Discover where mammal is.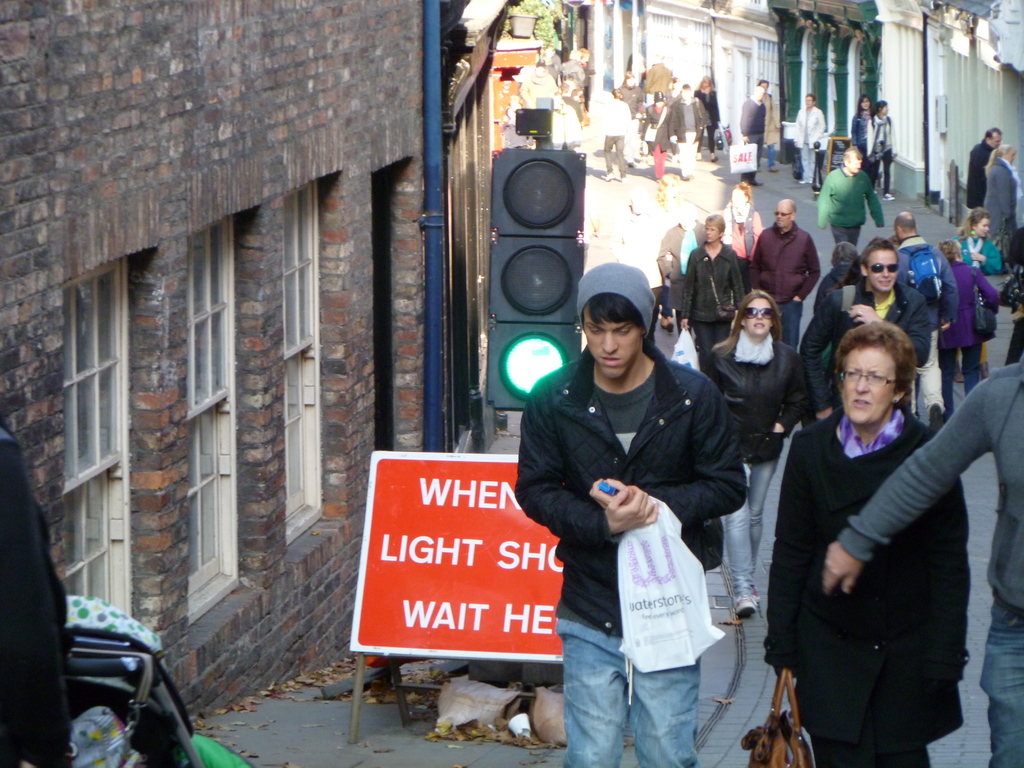
Discovered at detection(710, 285, 802, 615).
